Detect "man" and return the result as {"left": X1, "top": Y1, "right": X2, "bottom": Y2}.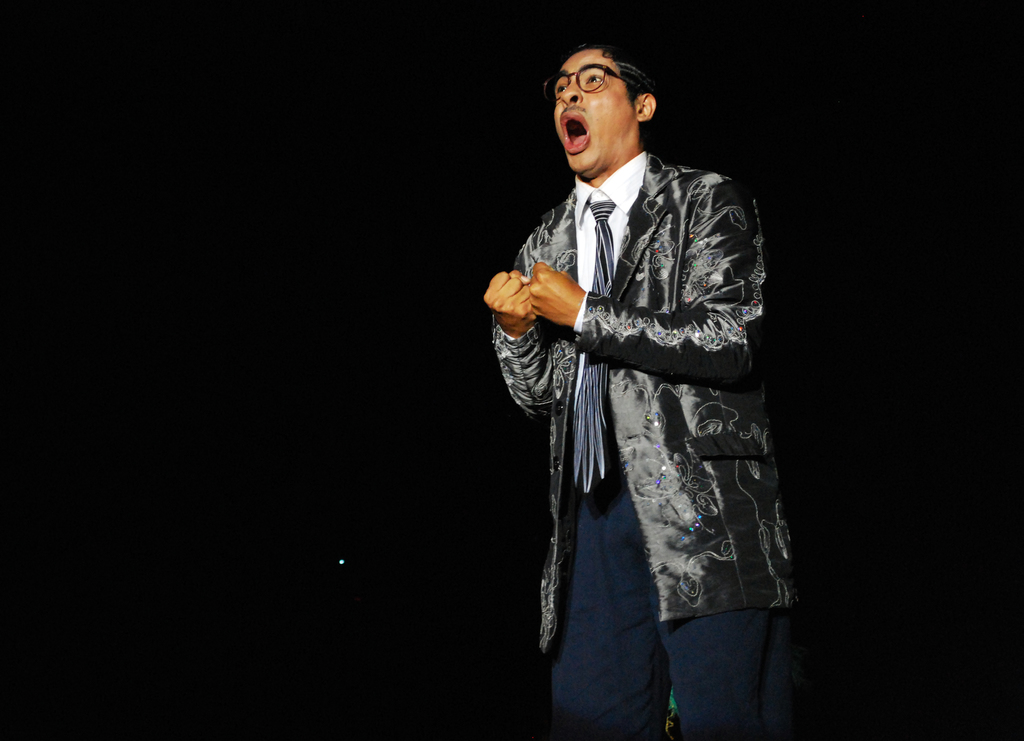
{"left": 479, "top": 22, "right": 810, "bottom": 719}.
